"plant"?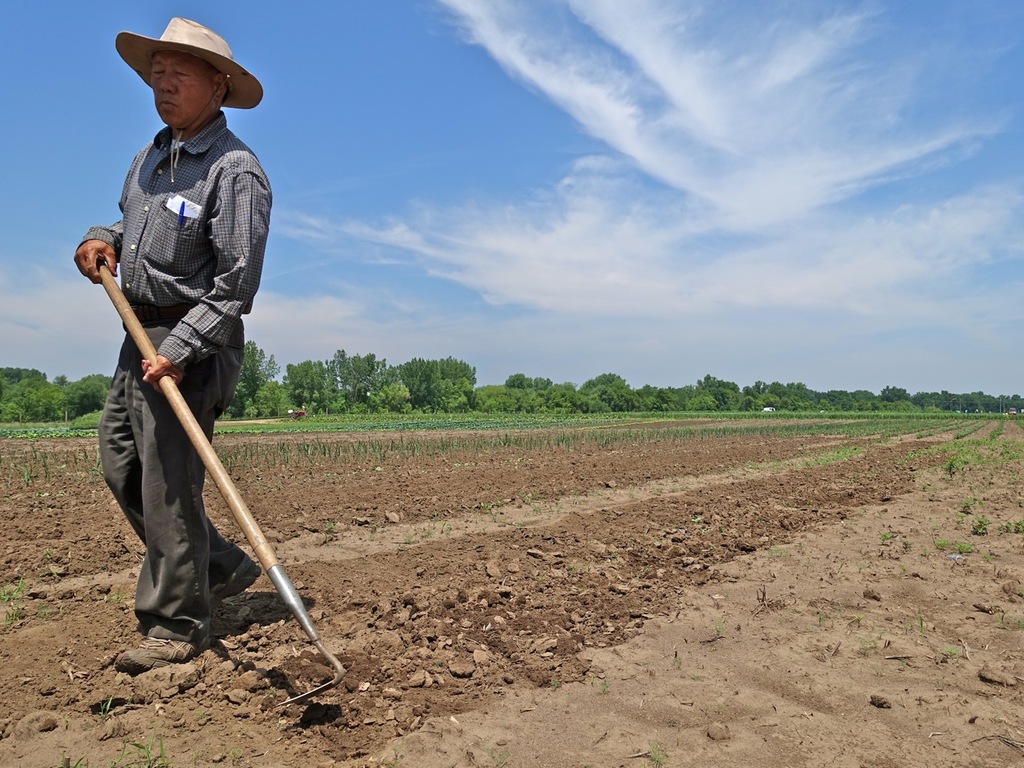
pyautogui.locateOnScreen(644, 743, 669, 767)
